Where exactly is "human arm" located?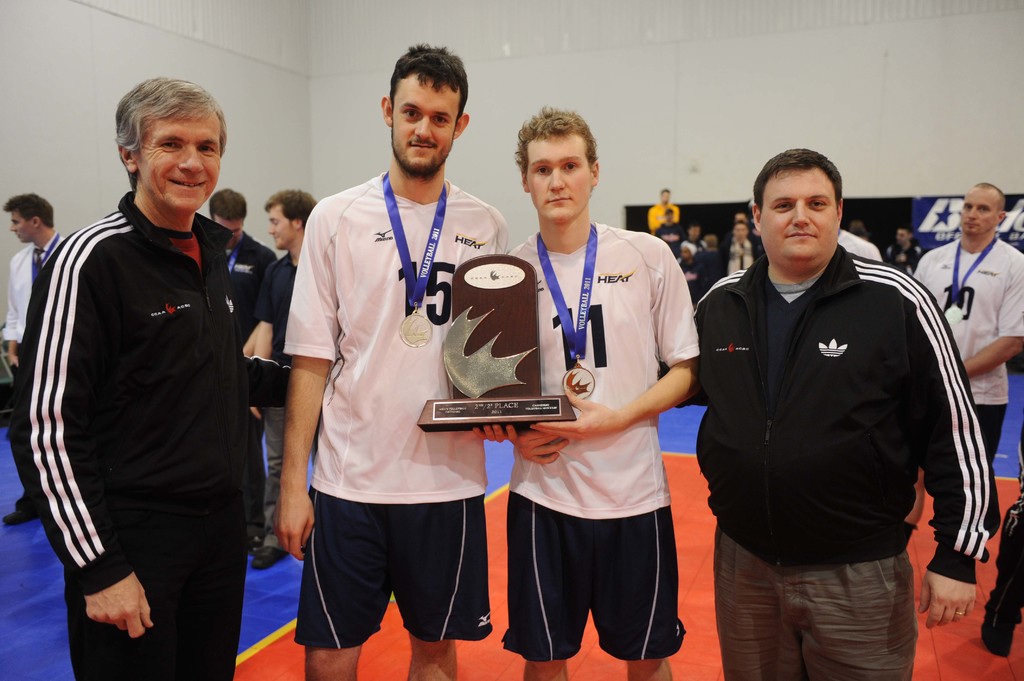
Its bounding box is x1=476 y1=420 x2=525 y2=445.
